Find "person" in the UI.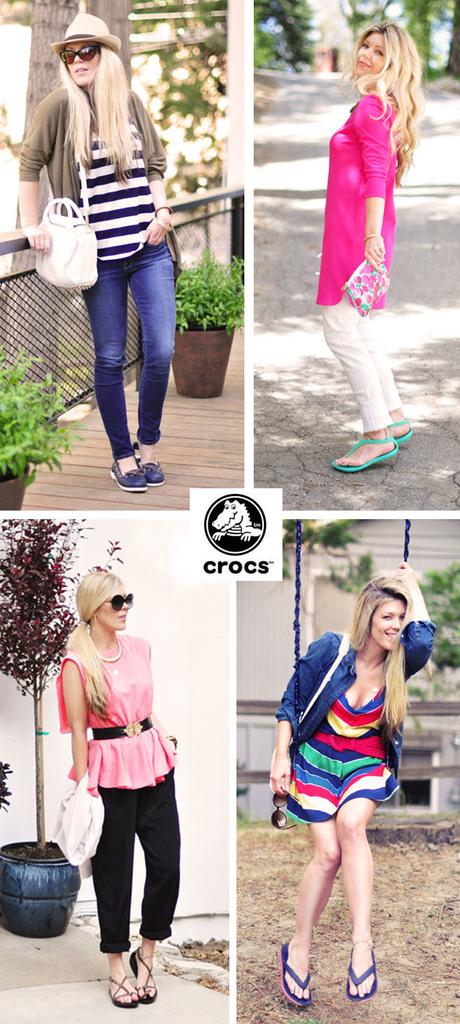
UI element at 269/556/437/1005.
